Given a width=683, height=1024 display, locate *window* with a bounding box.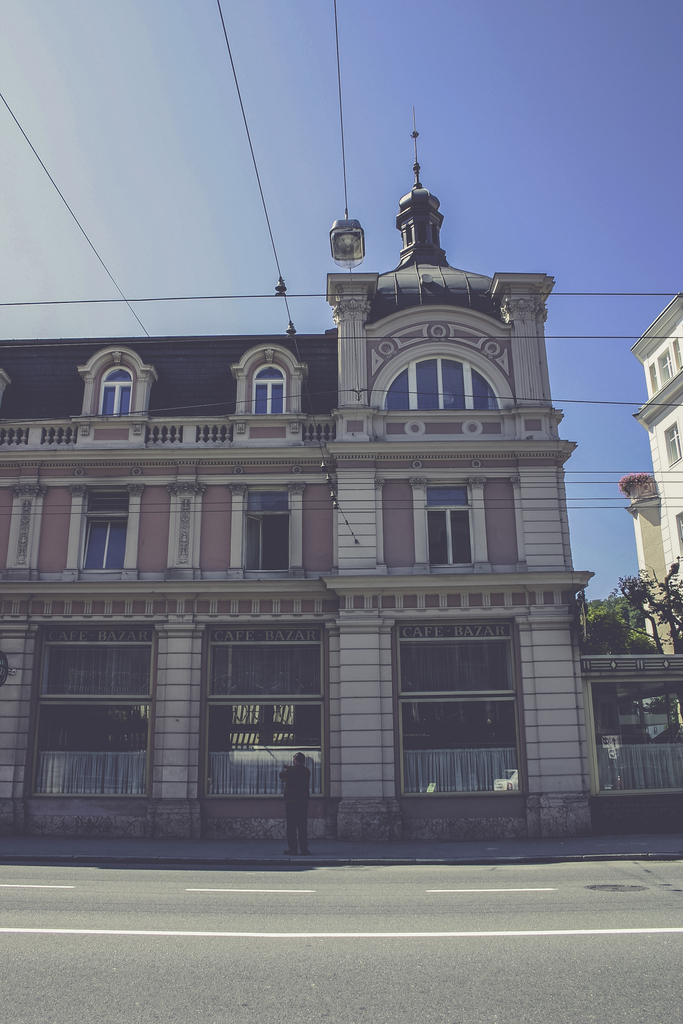
Located: (x1=96, y1=361, x2=131, y2=417).
